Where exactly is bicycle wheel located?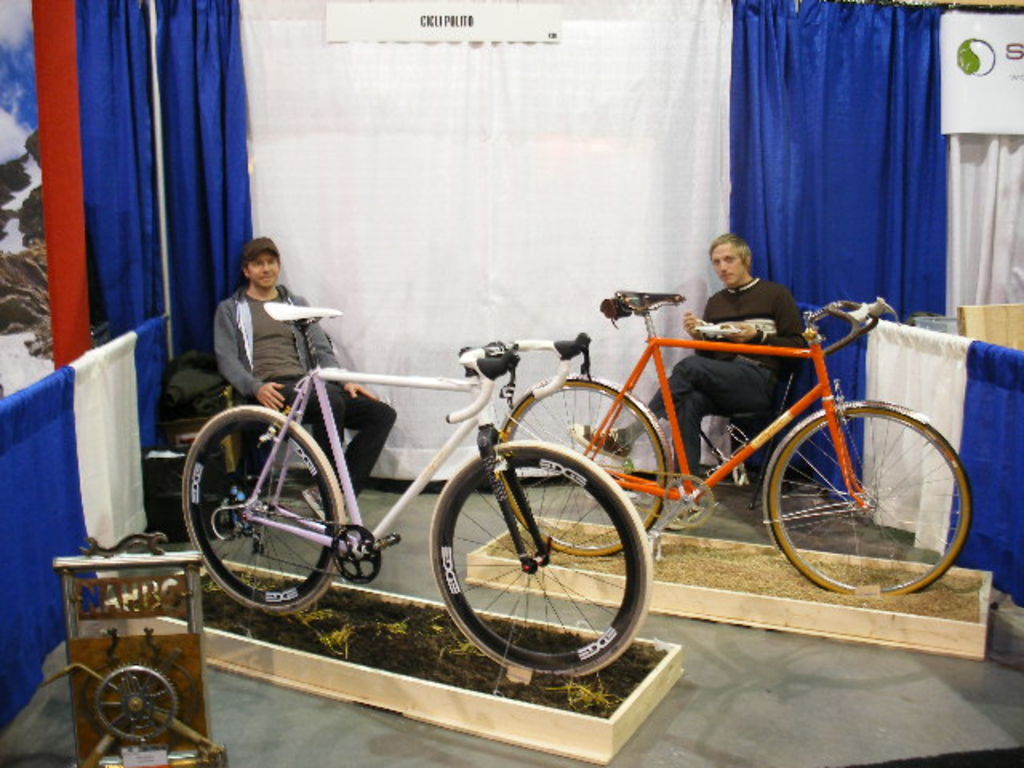
Its bounding box is [760, 398, 968, 600].
